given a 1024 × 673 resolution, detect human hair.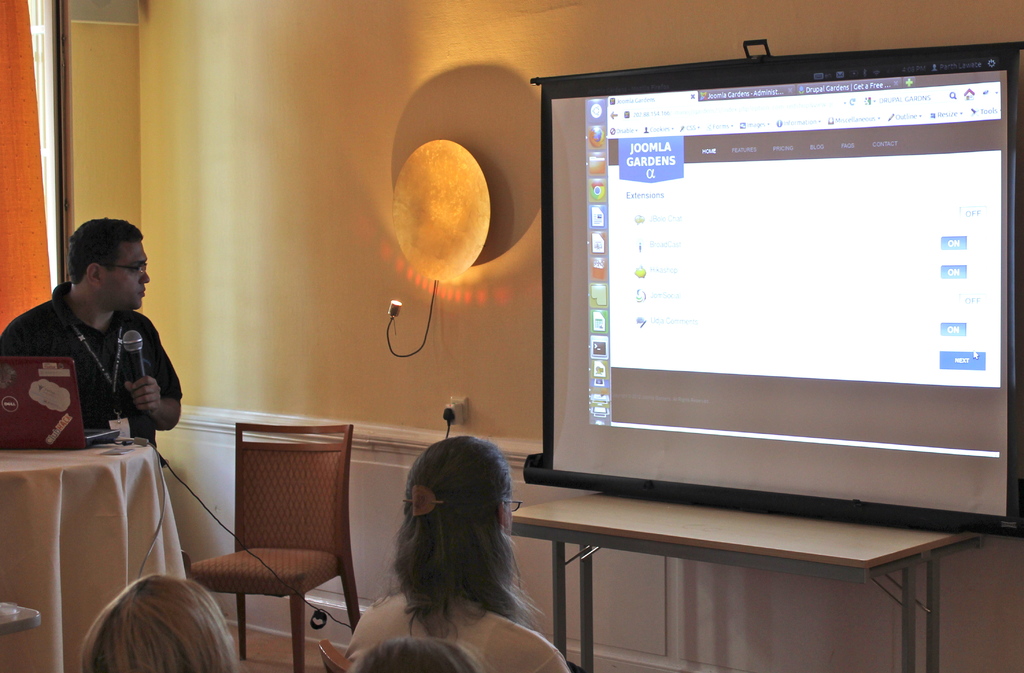
box(385, 434, 539, 650).
